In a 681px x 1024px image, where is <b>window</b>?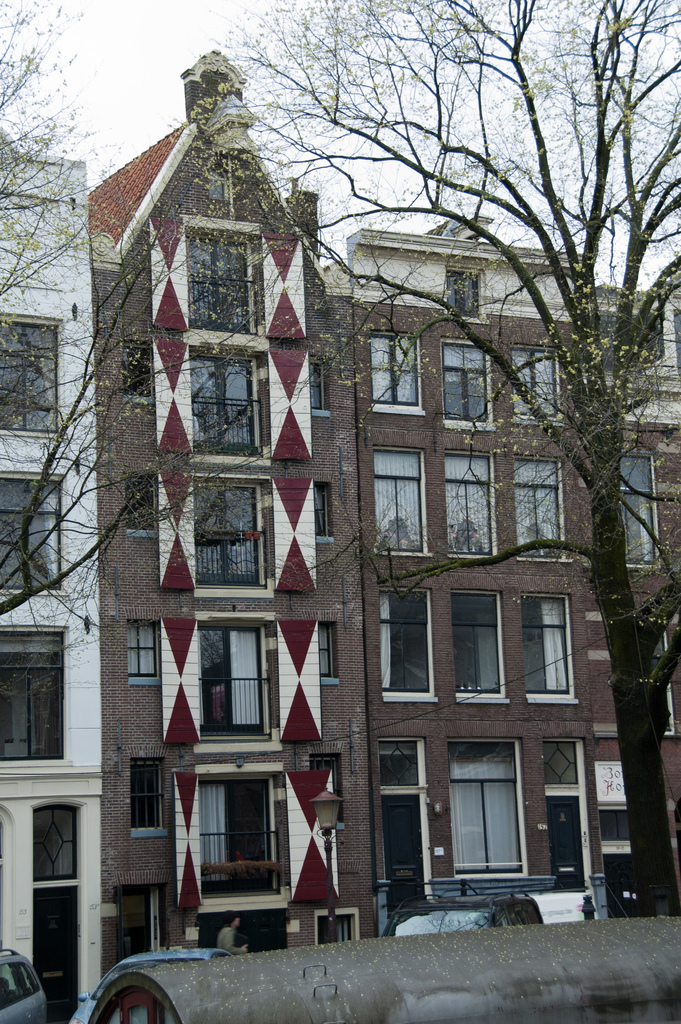
detection(0, 643, 65, 762).
